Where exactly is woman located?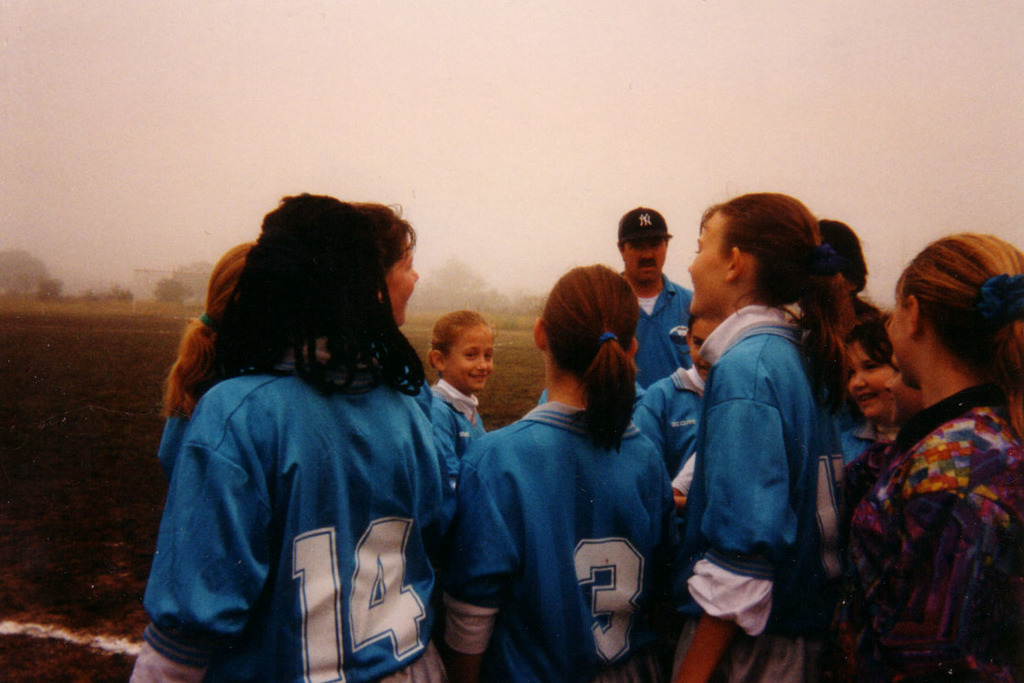
Its bounding box is x1=676, y1=181, x2=874, y2=682.
